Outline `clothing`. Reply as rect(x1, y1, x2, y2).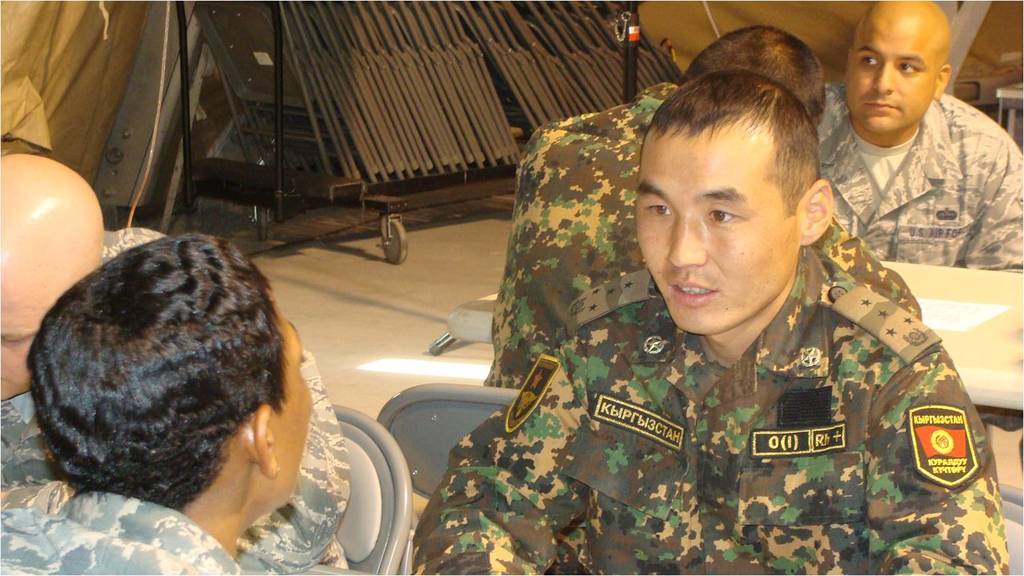
rect(0, 224, 348, 575).
